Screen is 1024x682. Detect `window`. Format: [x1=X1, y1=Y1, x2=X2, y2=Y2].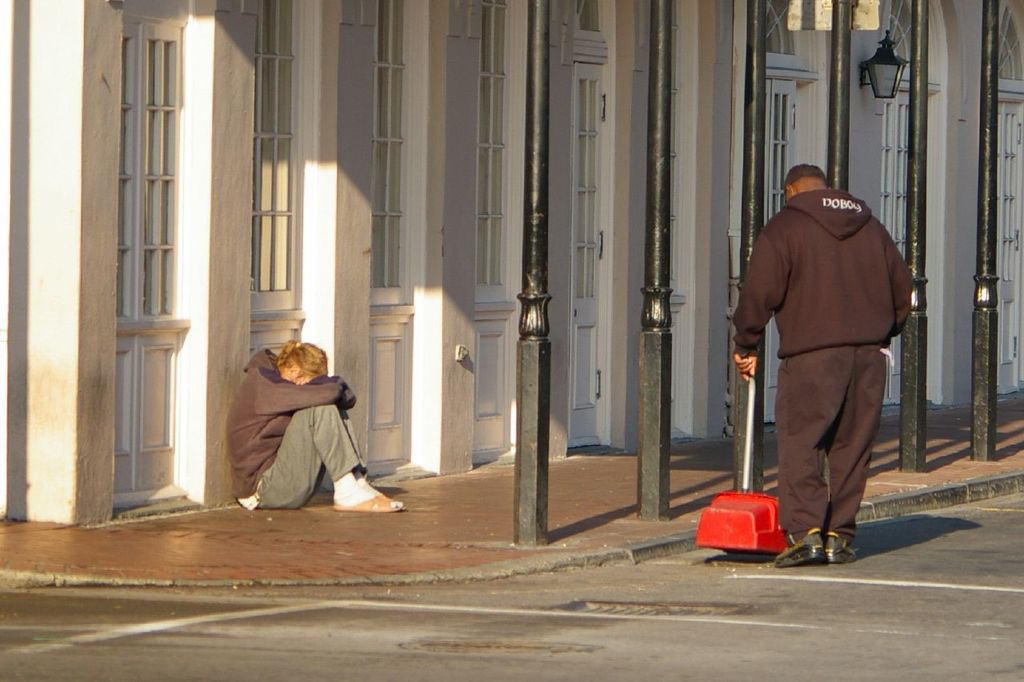
[x1=368, y1=0, x2=416, y2=306].
